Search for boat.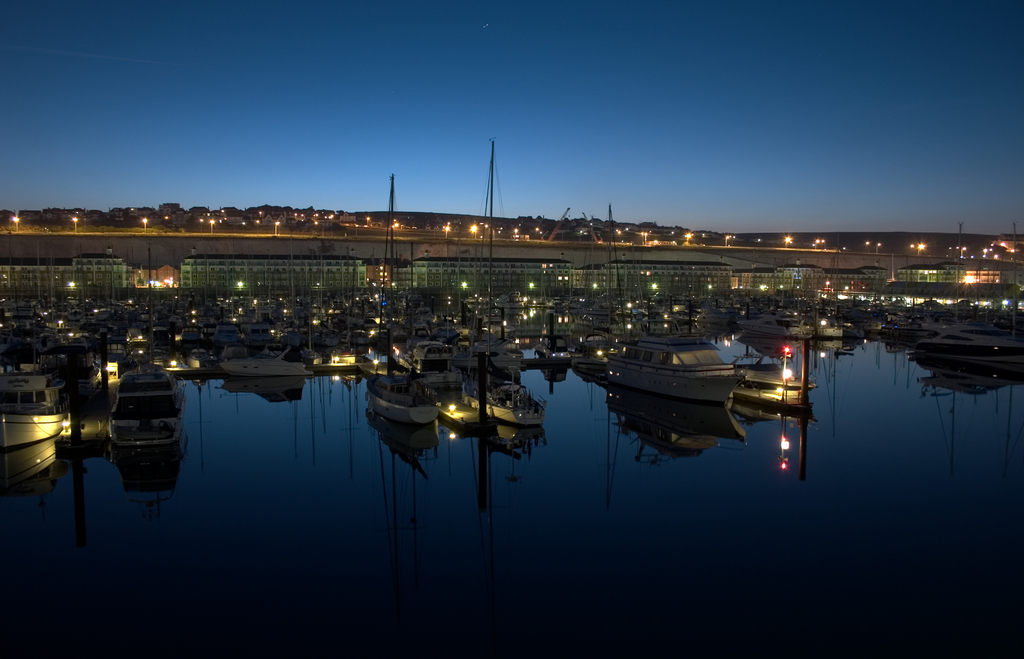
Found at <region>730, 359, 816, 409</region>.
